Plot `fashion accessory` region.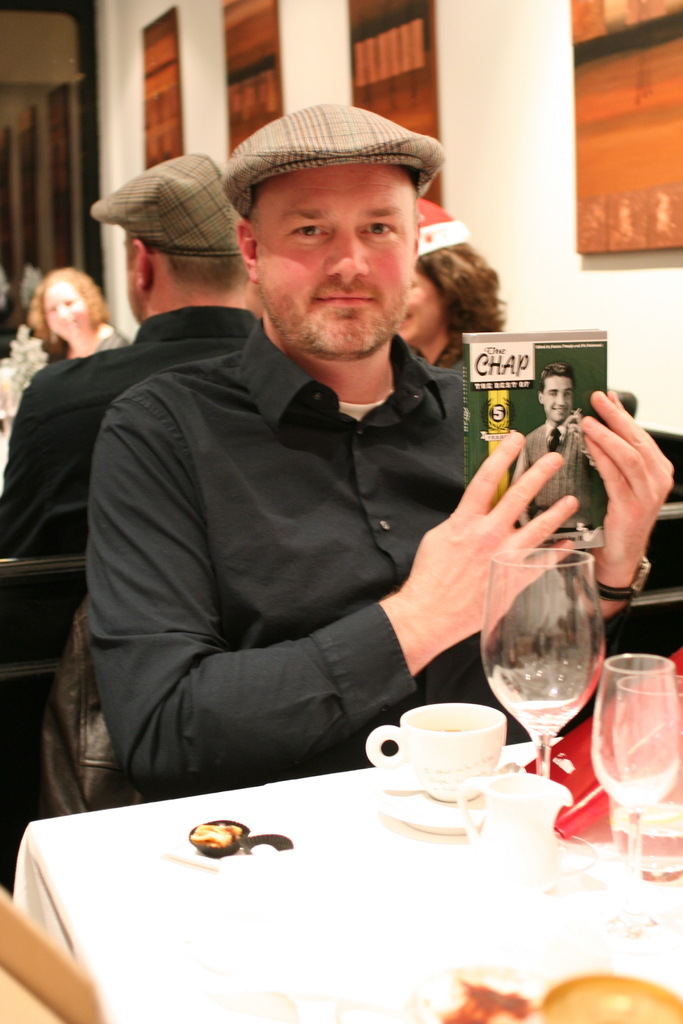
Plotted at crop(584, 557, 653, 600).
